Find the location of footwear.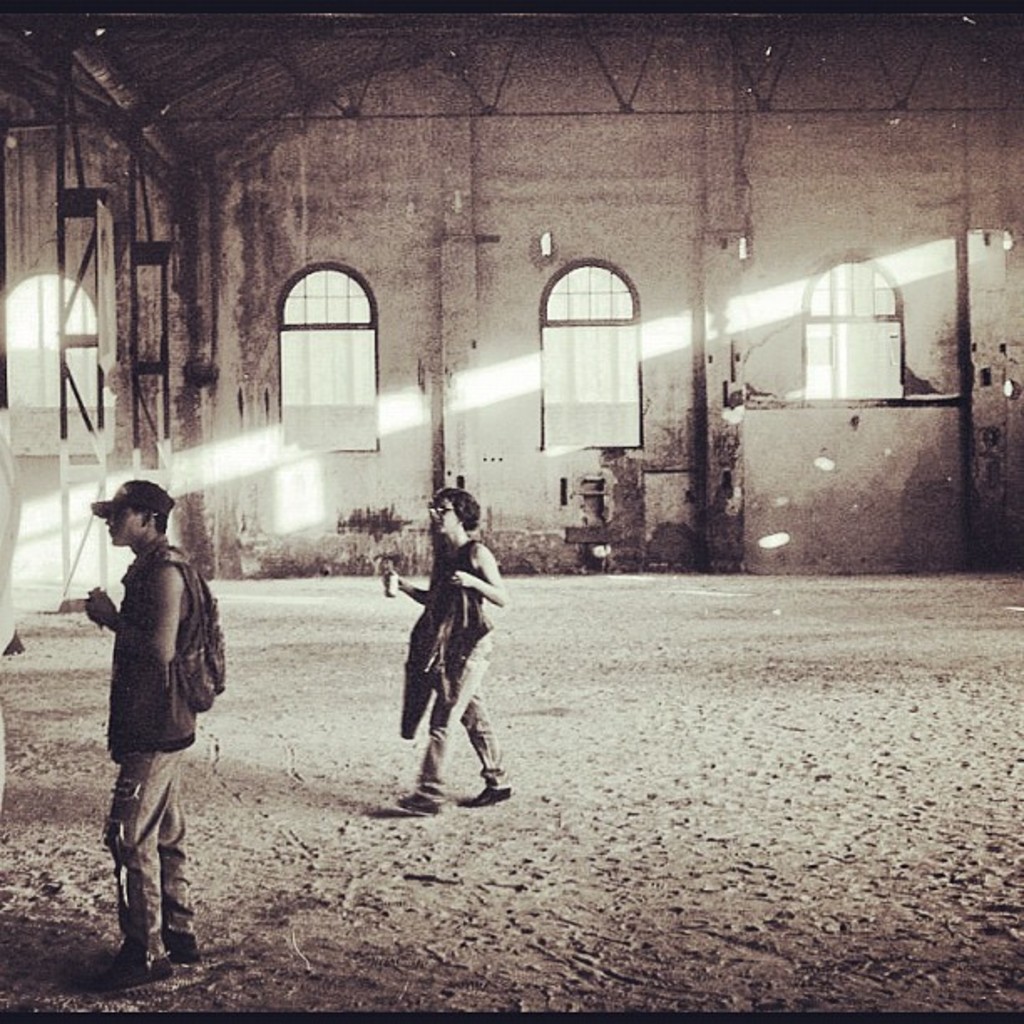
Location: x1=90 y1=944 x2=174 y2=992.
